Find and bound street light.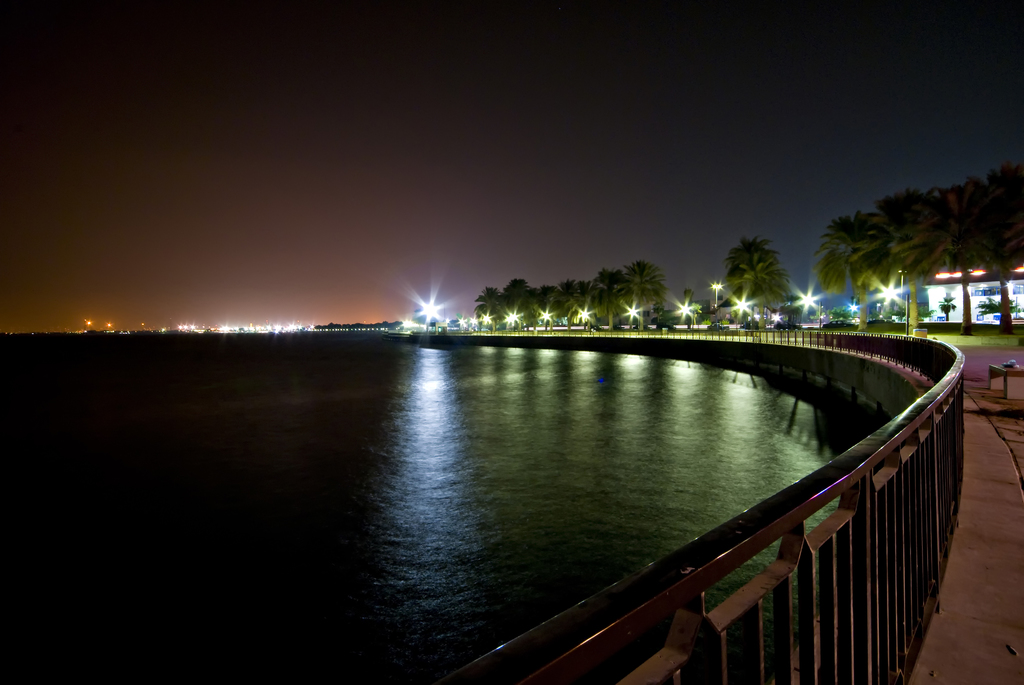
Bound: 804/295/814/306.
